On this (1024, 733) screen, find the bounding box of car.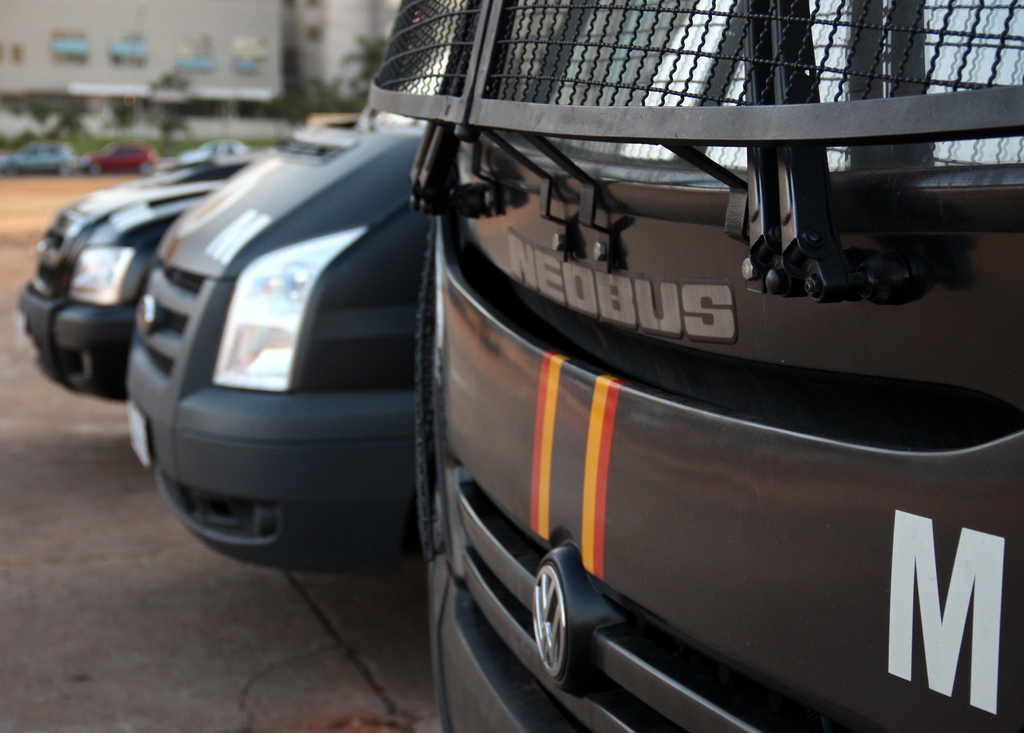
Bounding box: detection(89, 134, 155, 173).
